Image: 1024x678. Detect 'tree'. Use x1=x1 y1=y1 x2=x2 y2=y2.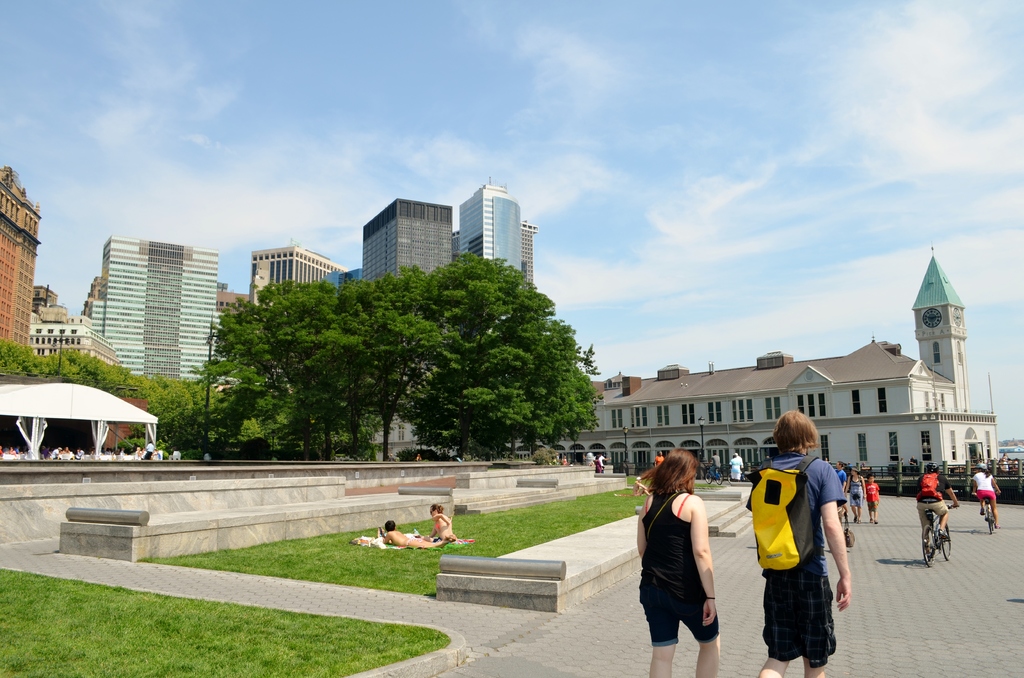
x1=336 y1=262 x2=444 y2=456.
